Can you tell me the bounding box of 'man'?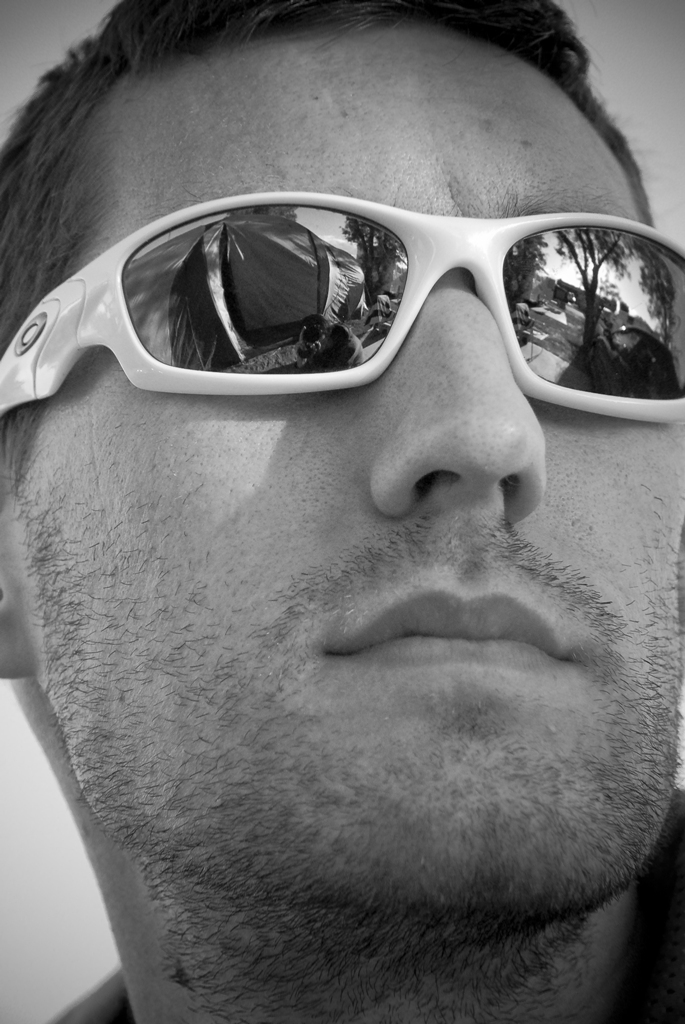
crop(0, 100, 684, 1023).
